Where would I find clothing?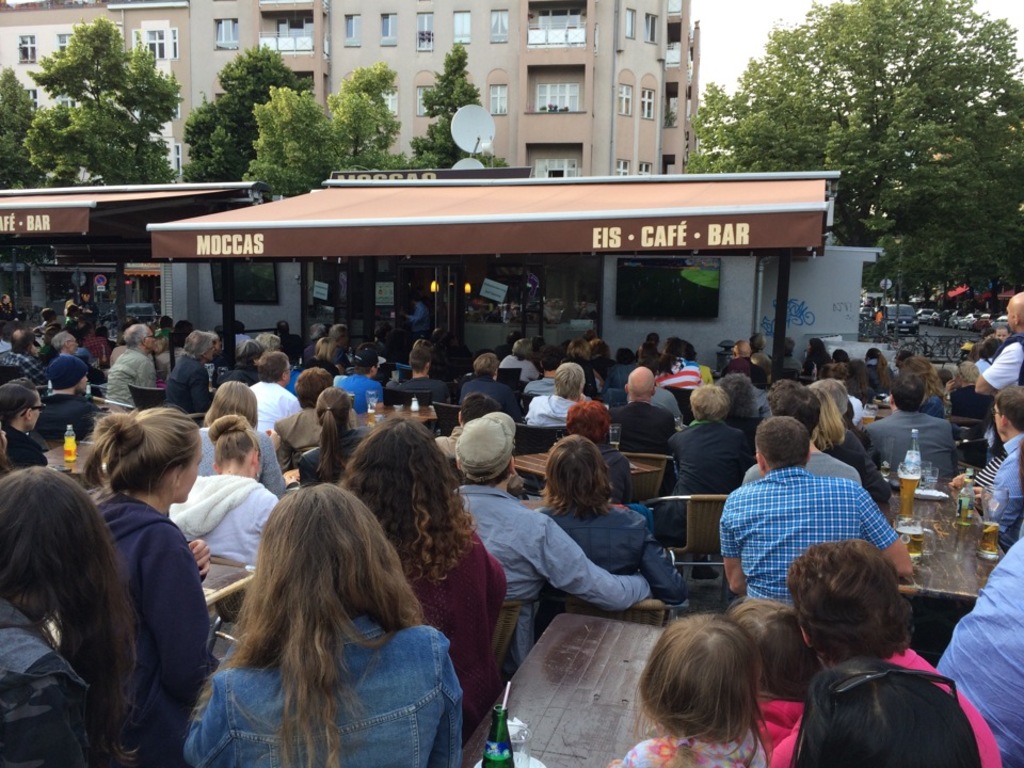
At bbox=[615, 726, 758, 767].
